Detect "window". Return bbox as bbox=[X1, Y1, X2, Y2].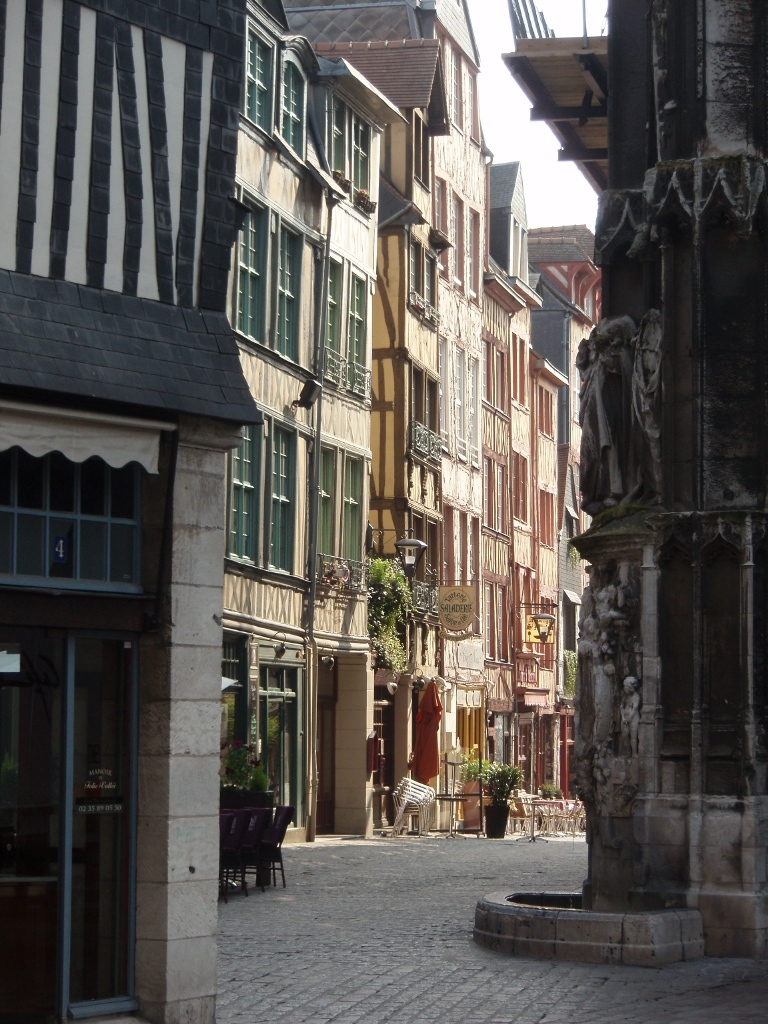
bbox=[304, 445, 391, 597].
